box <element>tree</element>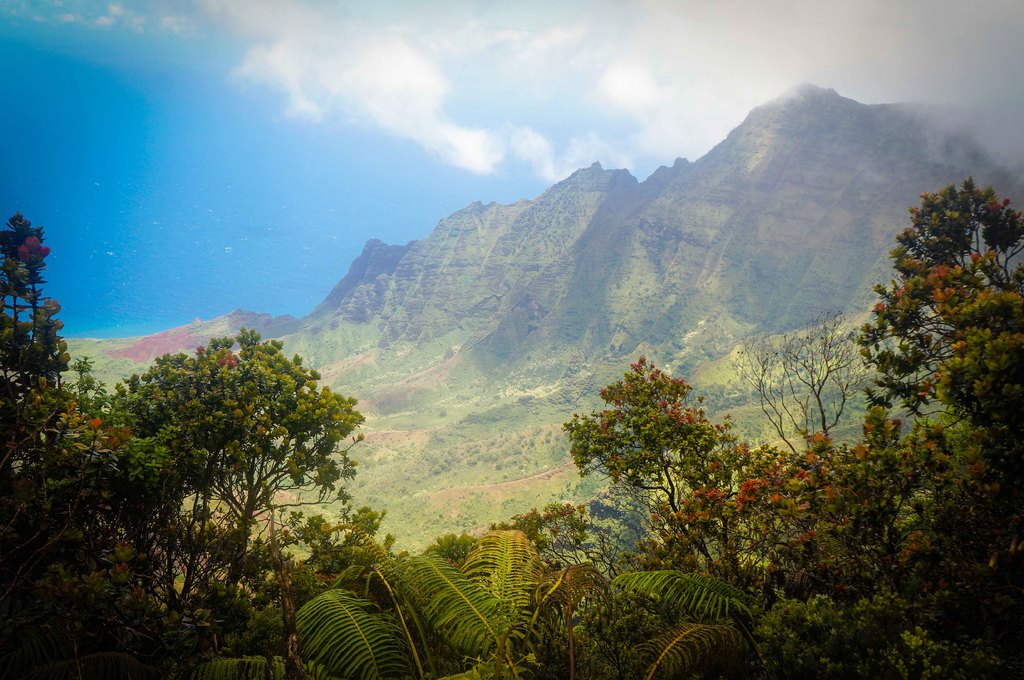
420, 529, 485, 571
